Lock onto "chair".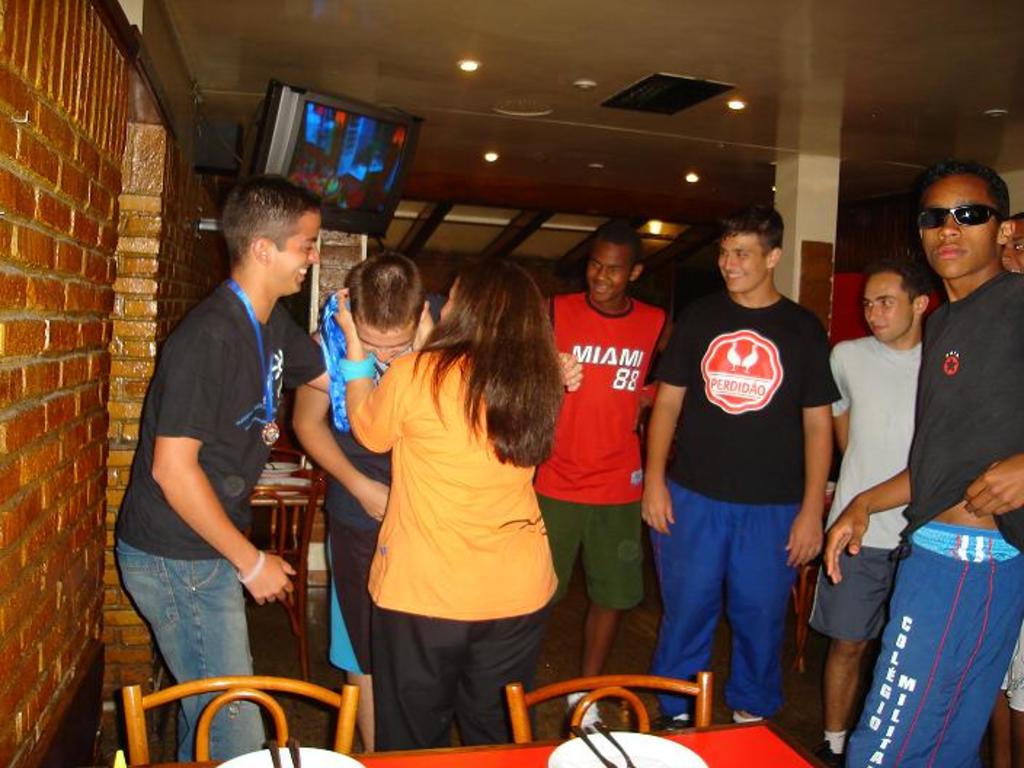
Locked: (x1=266, y1=445, x2=308, y2=465).
